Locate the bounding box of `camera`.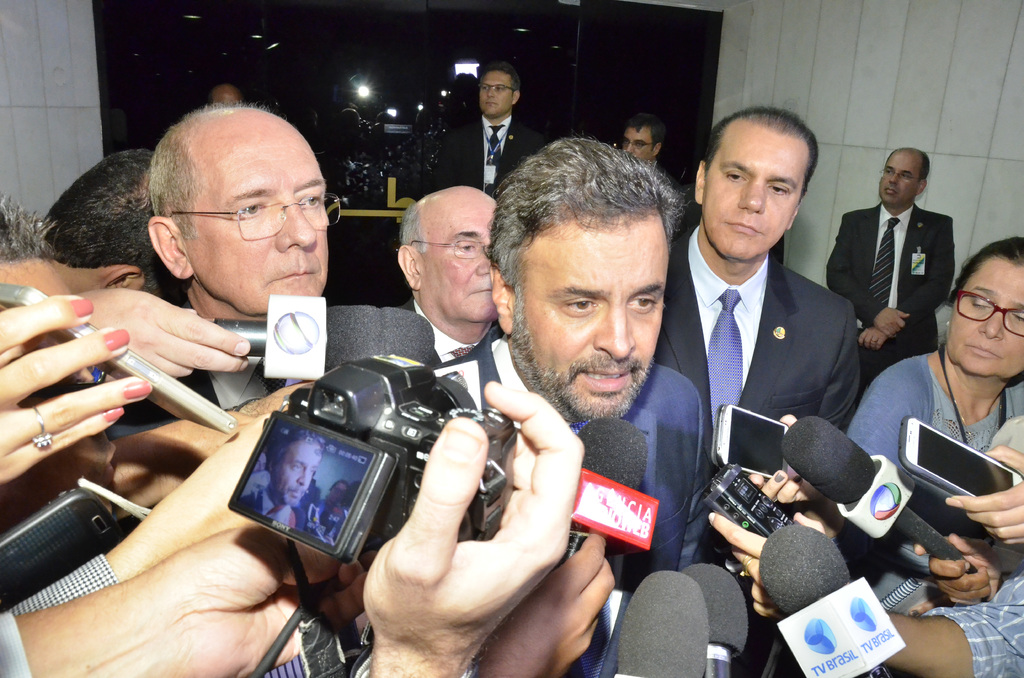
Bounding box: 715:395:789:477.
